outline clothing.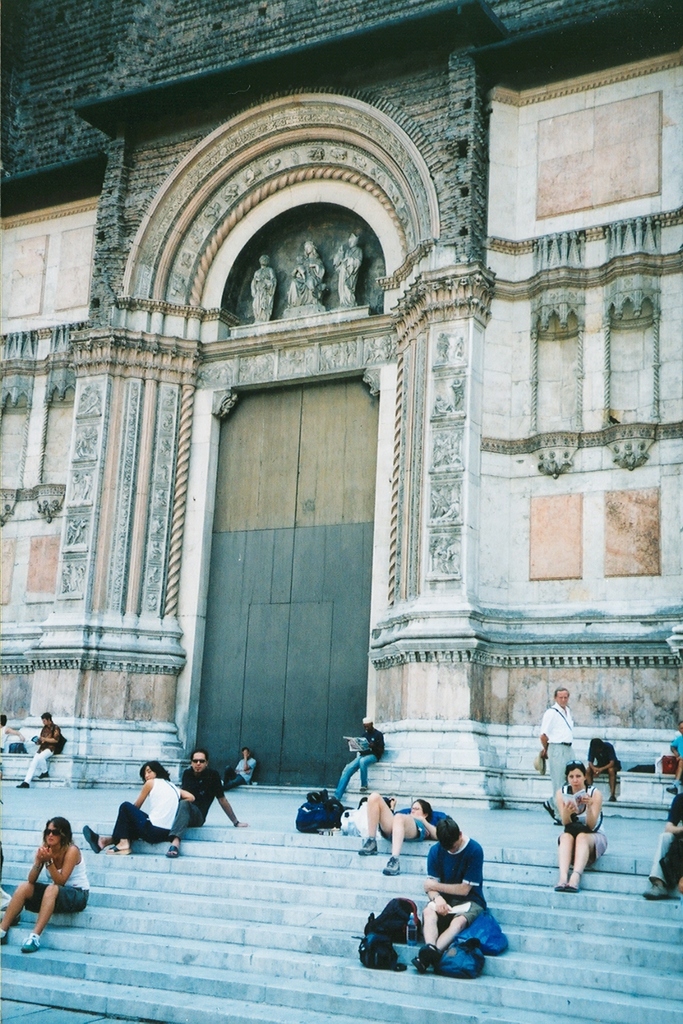
Outline: 178,763,229,841.
